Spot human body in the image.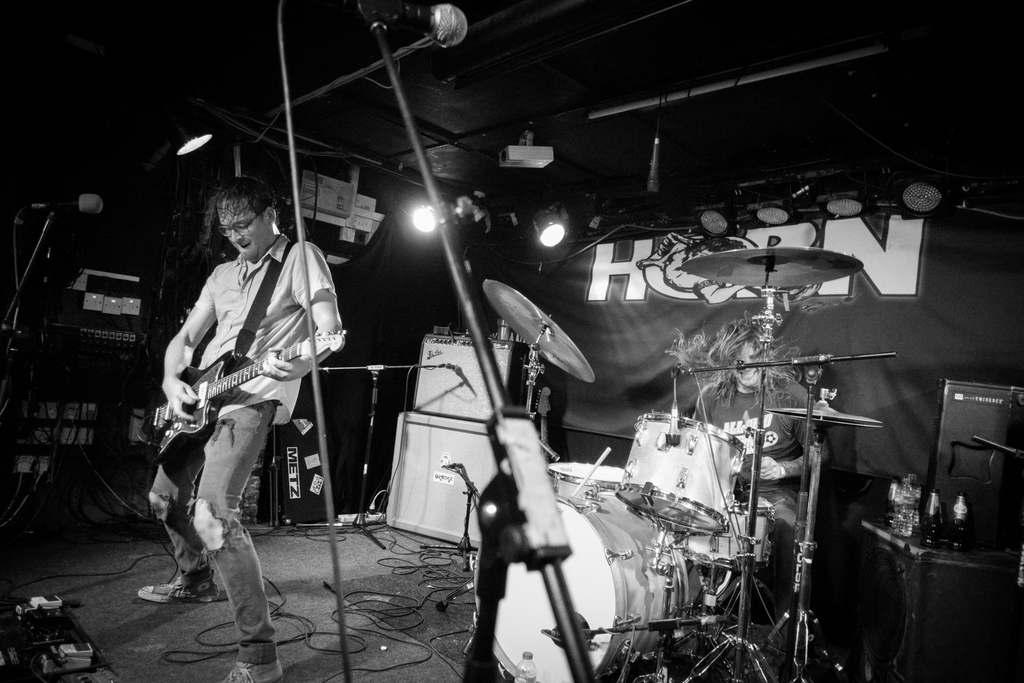
human body found at x1=145, y1=159, x2=333, y2=625.
